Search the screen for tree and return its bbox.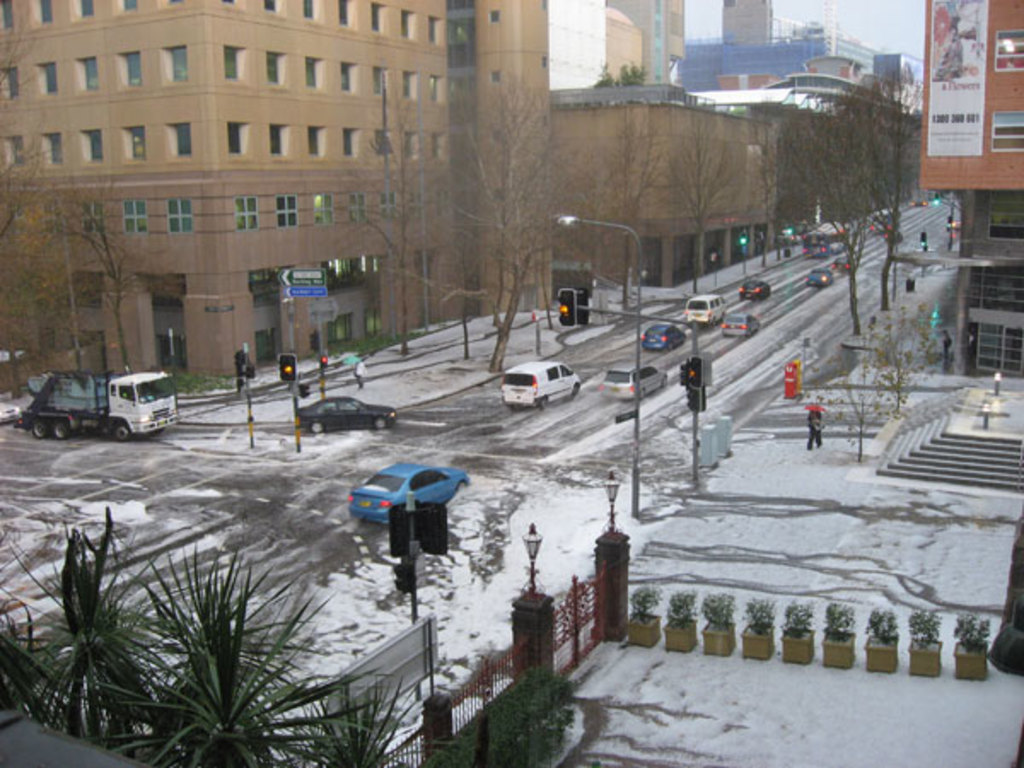
Found: {"x1": 420, "y1": 82, "x2": 483, "y2": 374}.
